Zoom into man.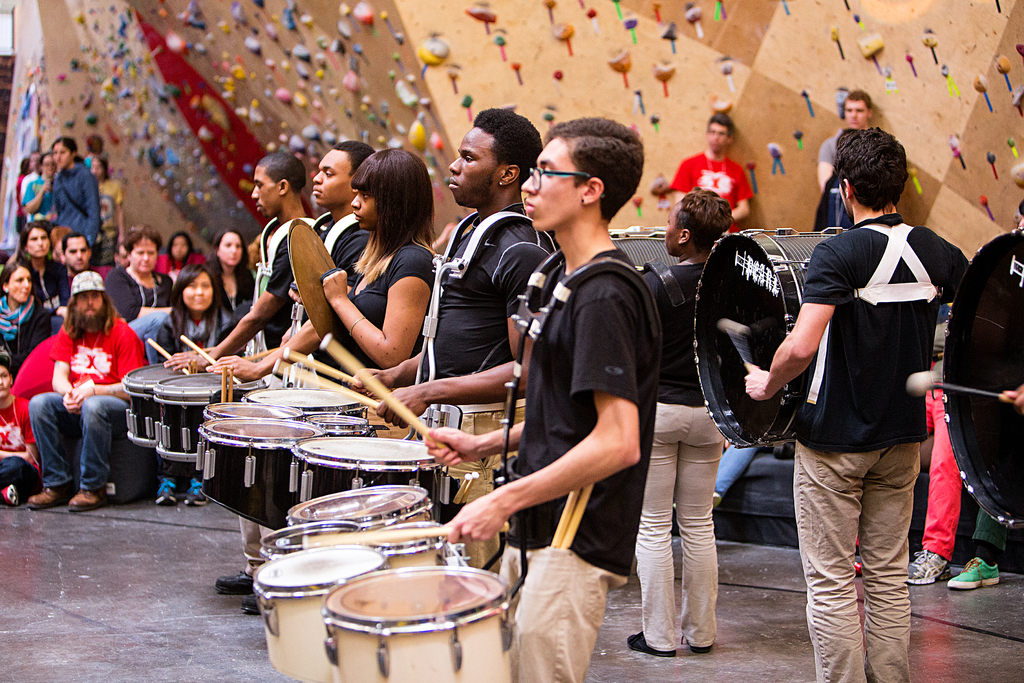
Zoom target: l=162, t=150, r=323, b=614.
